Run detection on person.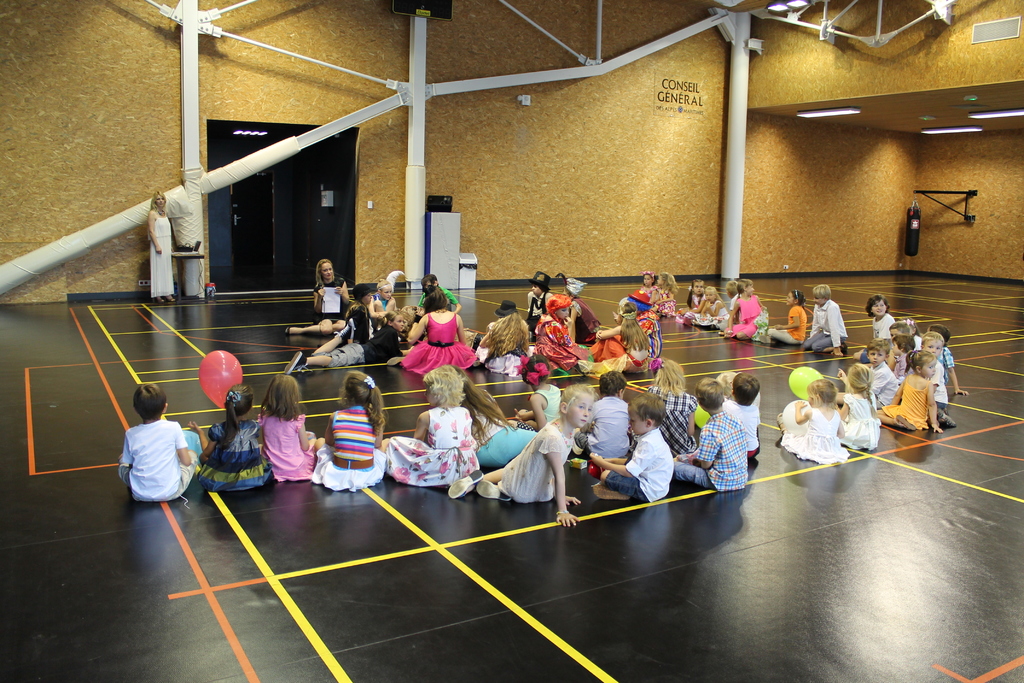
Result: bbox=[477, 415, 541, 465].
